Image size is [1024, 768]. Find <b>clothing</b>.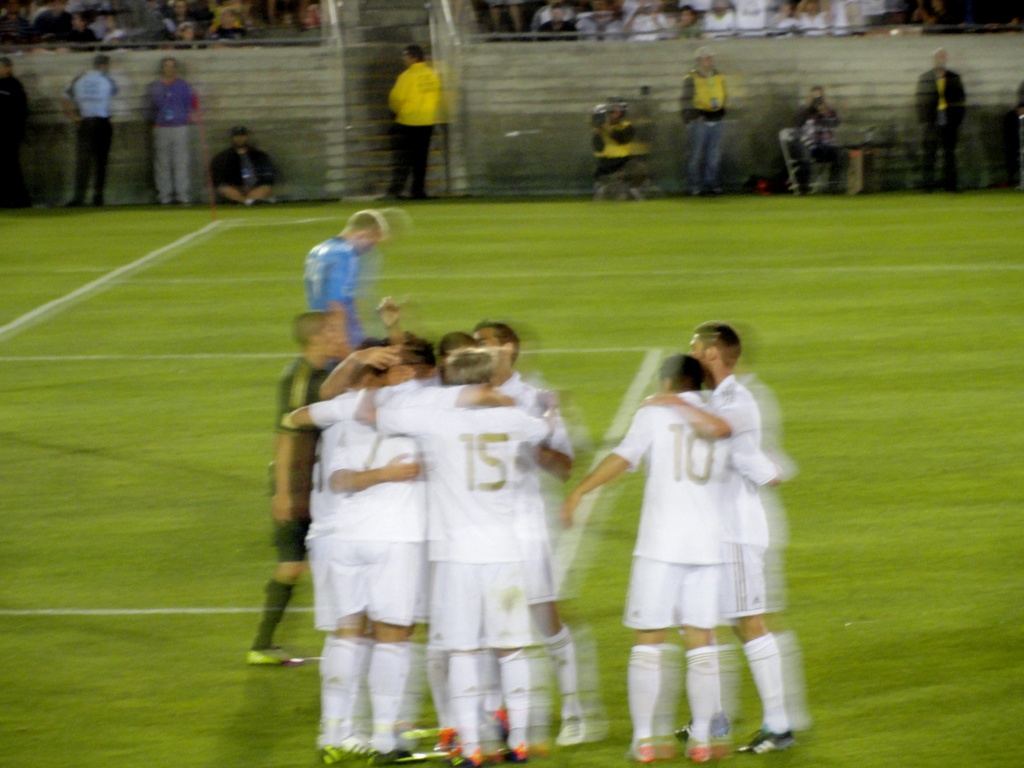
[918,66,969,193].
